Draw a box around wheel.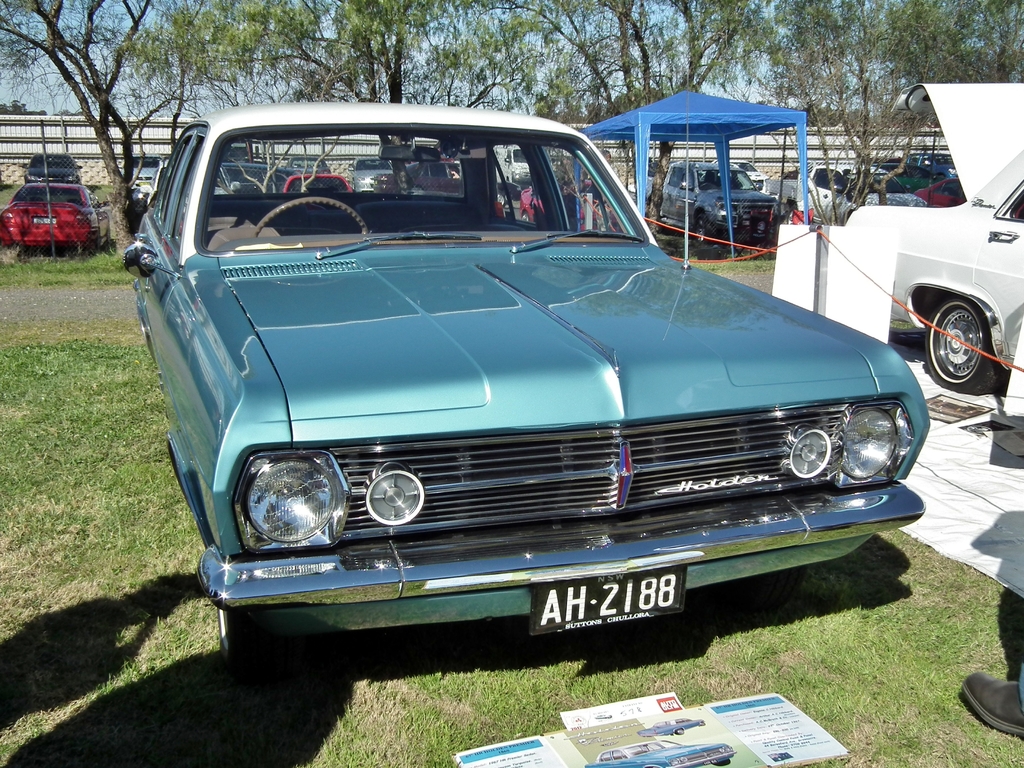
x1=789 y1=204 x2=800 y2=209.
